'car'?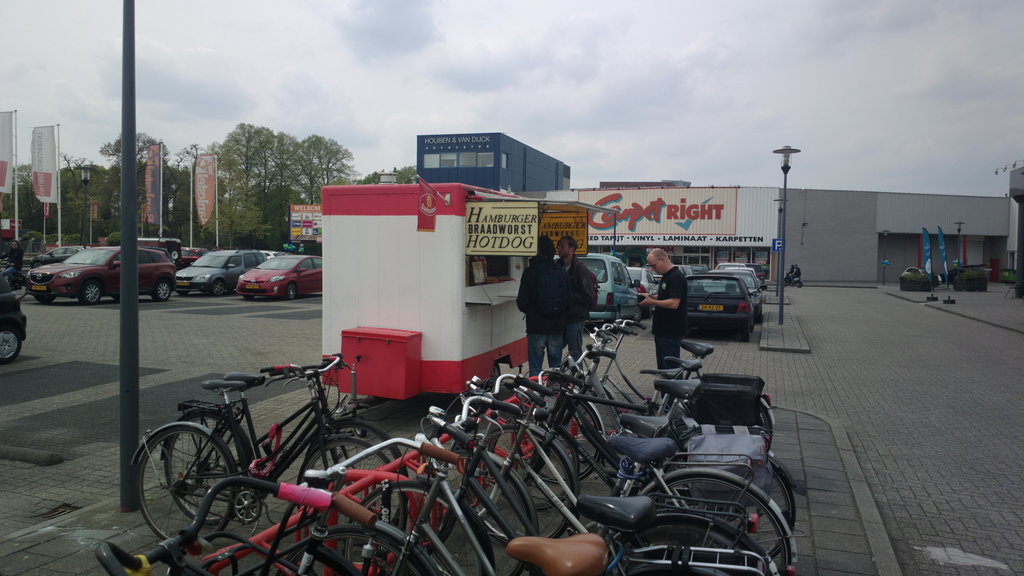
select_region(233, 254, 321, 305)
